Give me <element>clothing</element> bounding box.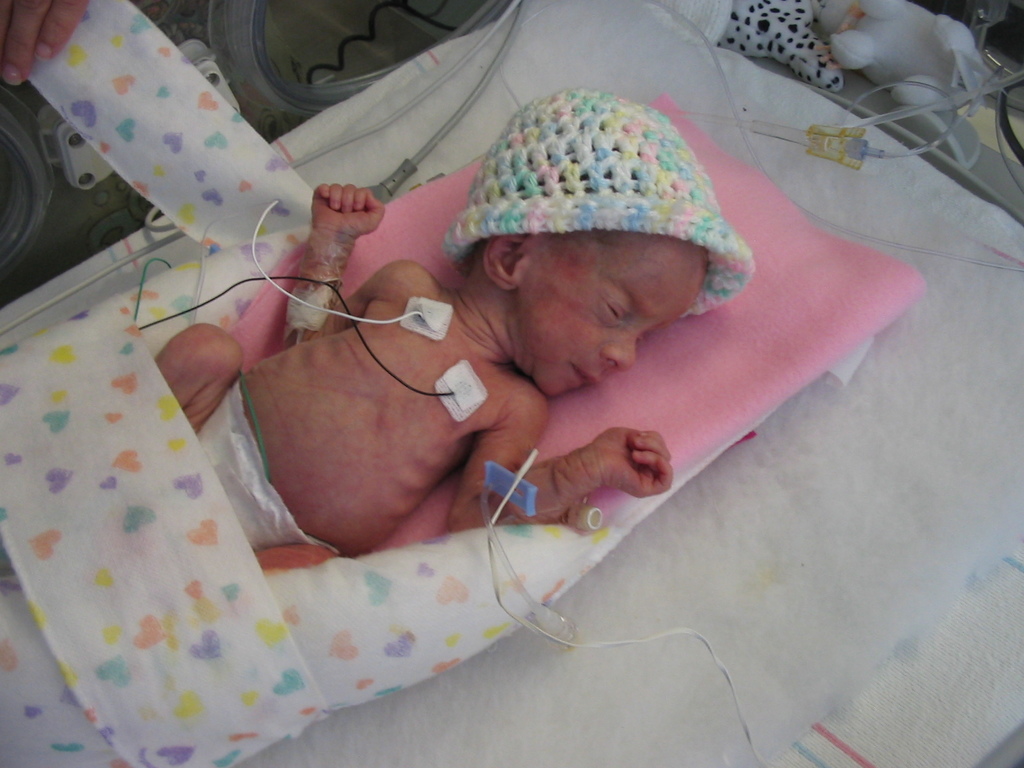
<bbox>449, 88, 760, 324</bbox>.
